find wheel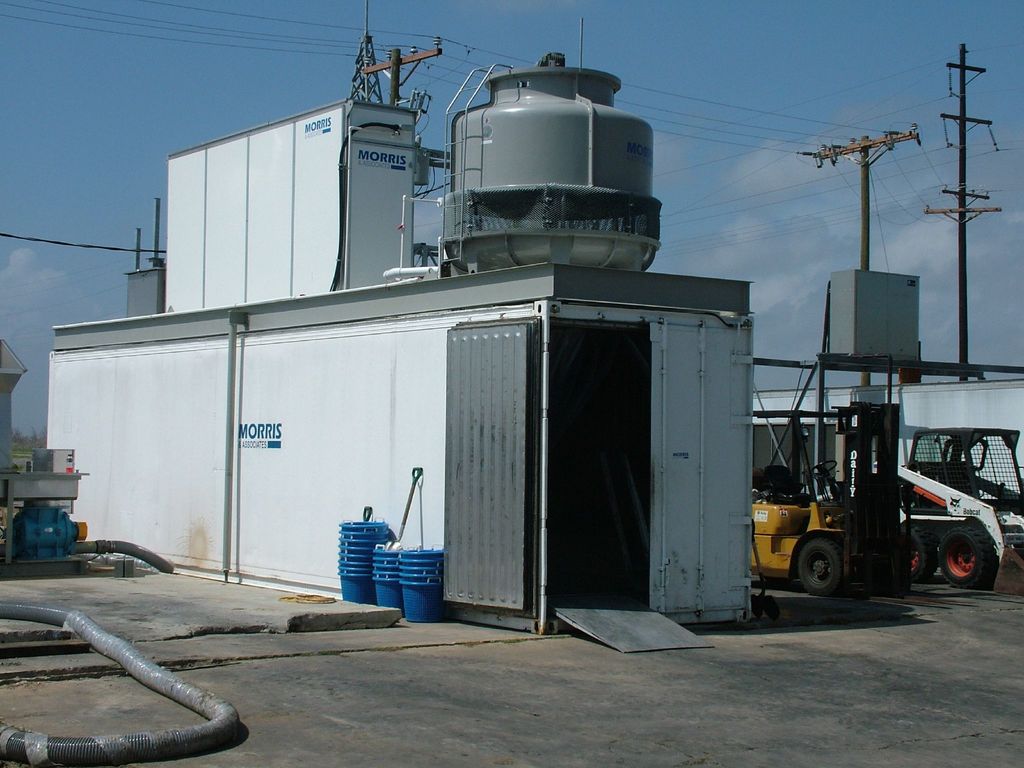
933/520/989/594
